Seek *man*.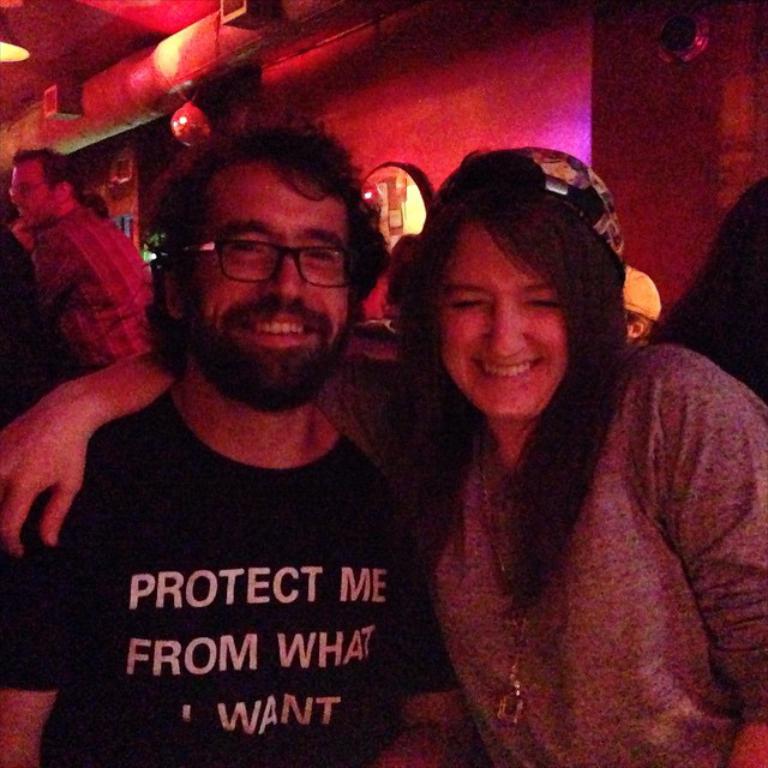
bbox=[0, 138, 156, 377].
